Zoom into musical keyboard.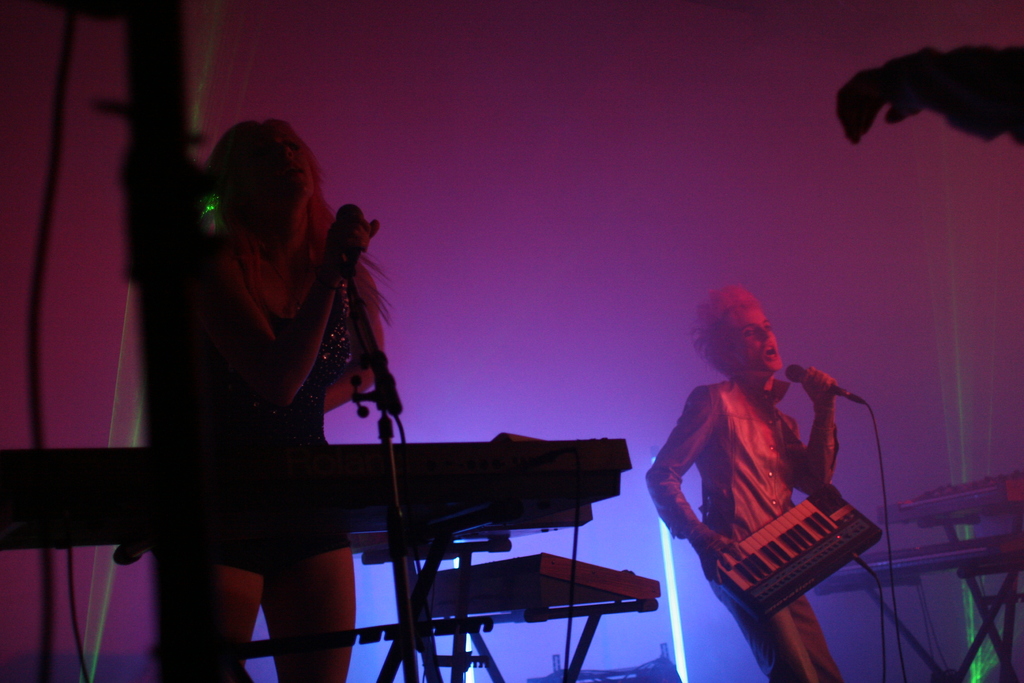
Zoom target: box(708, 467, 905, 604).
